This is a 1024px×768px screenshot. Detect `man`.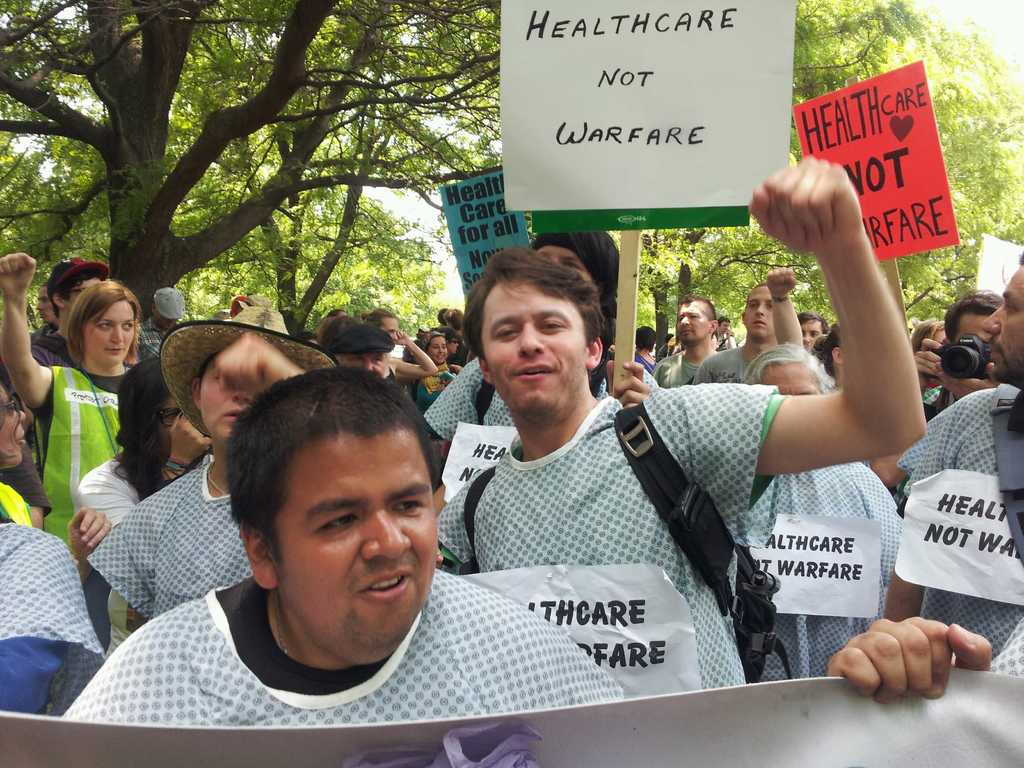
region(83, 363, 526, 738).
